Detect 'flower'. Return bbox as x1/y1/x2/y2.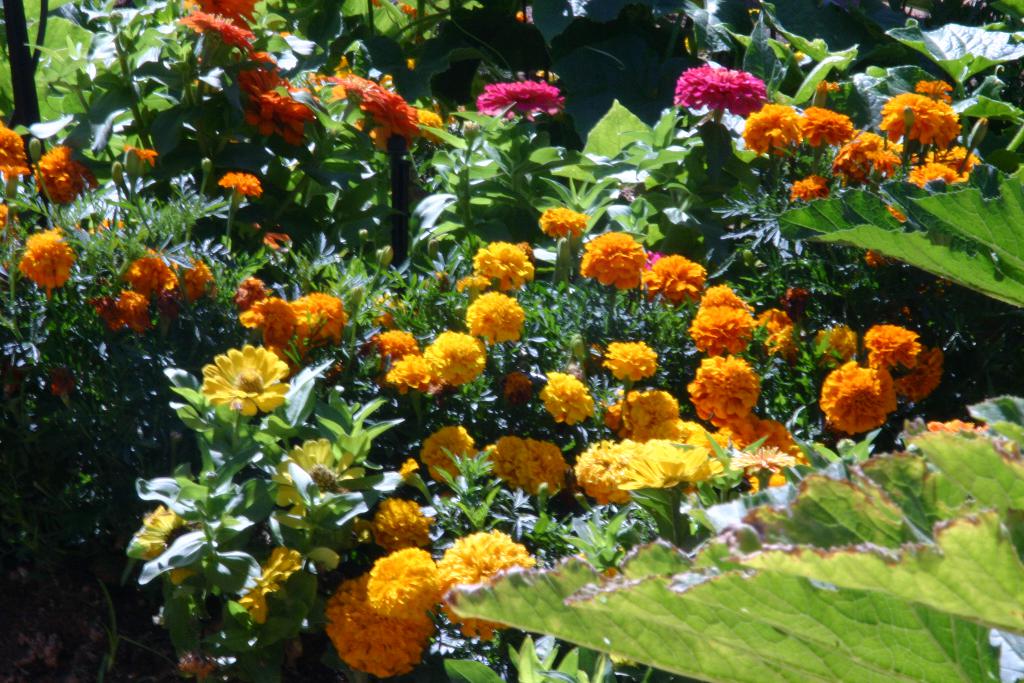
182/252/214/300.
